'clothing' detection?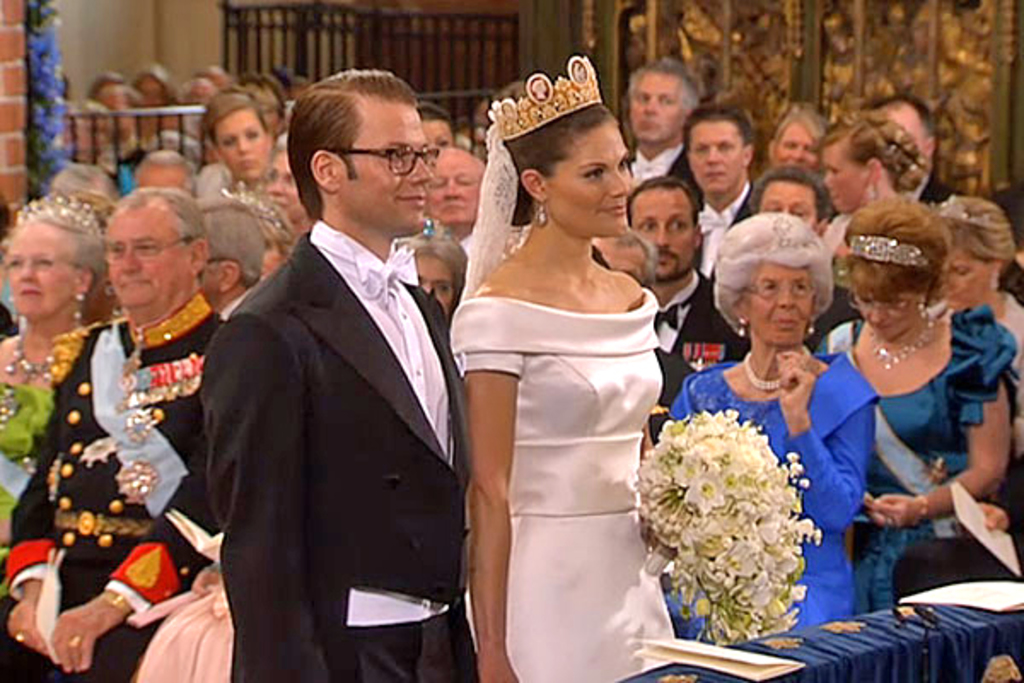
region(0, 311, 82, 558)
